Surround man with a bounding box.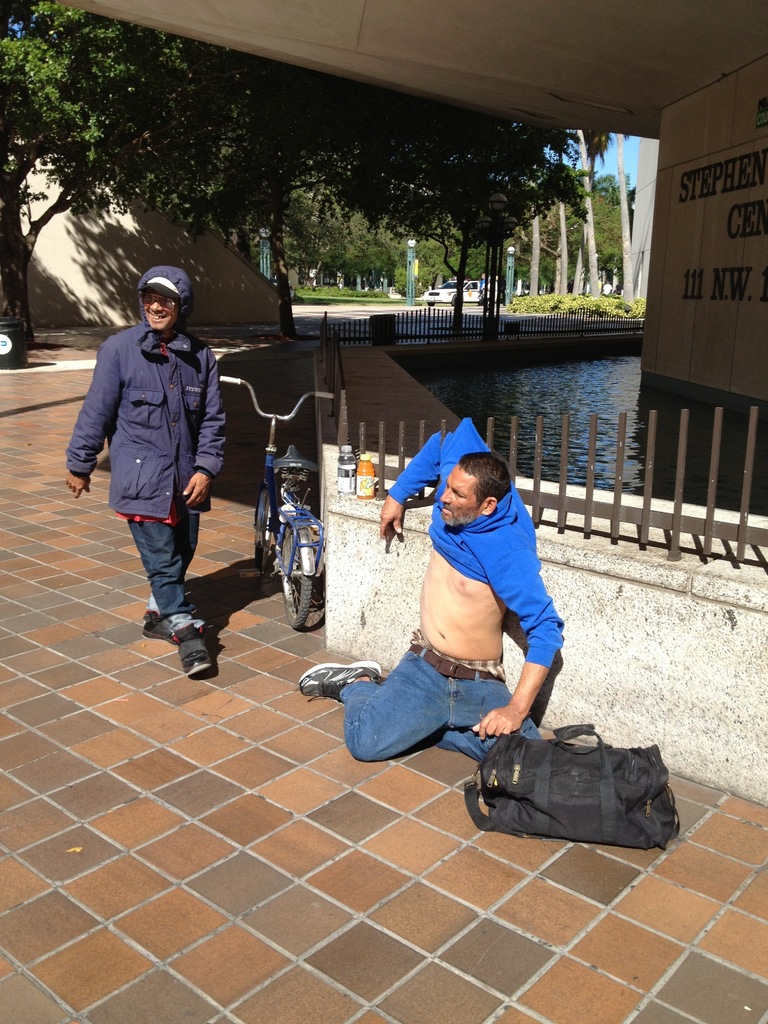
[474, 271, 487, 304].
